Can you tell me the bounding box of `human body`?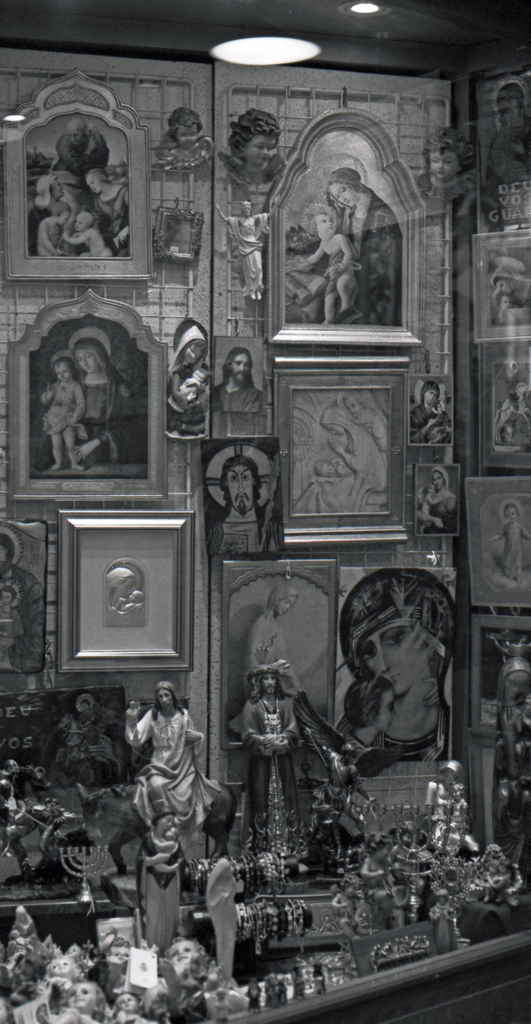
209, 202, 271, 302.
